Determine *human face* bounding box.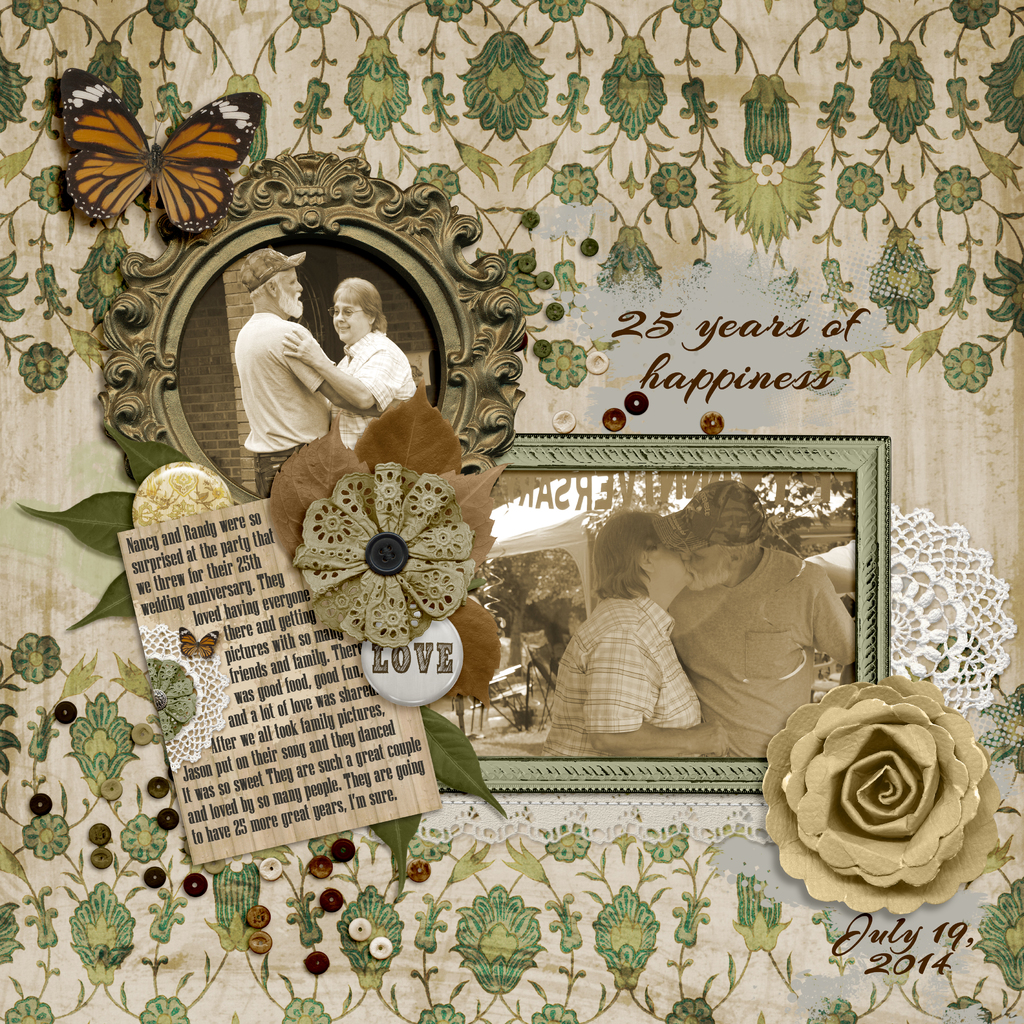
Determined: box(269, 268, 303, 319).
